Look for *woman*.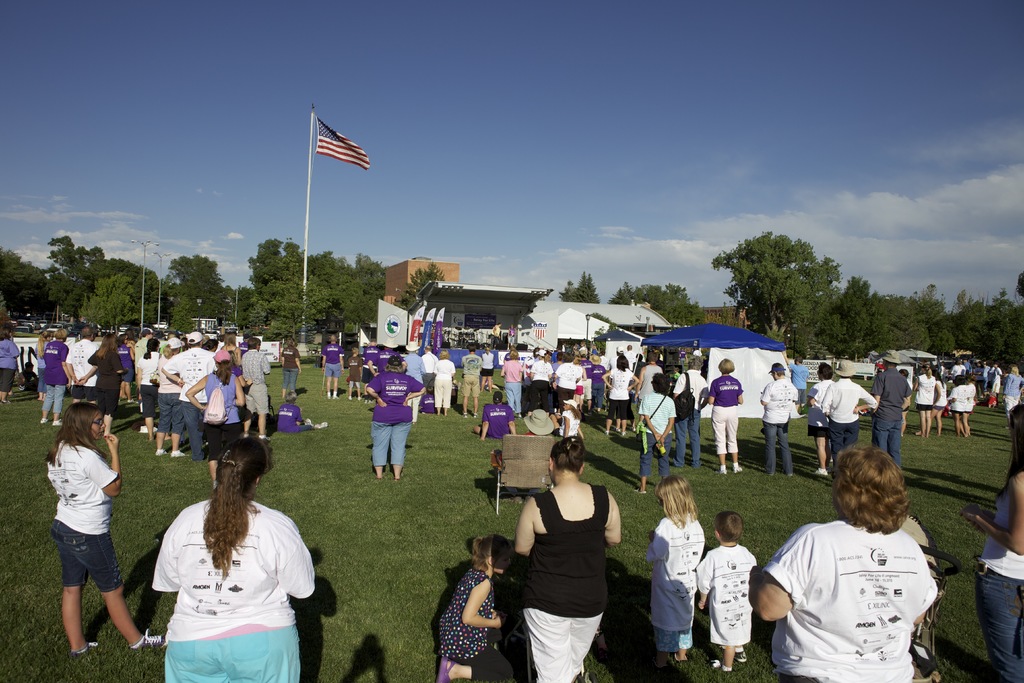
Found: 601/354/637/439.
